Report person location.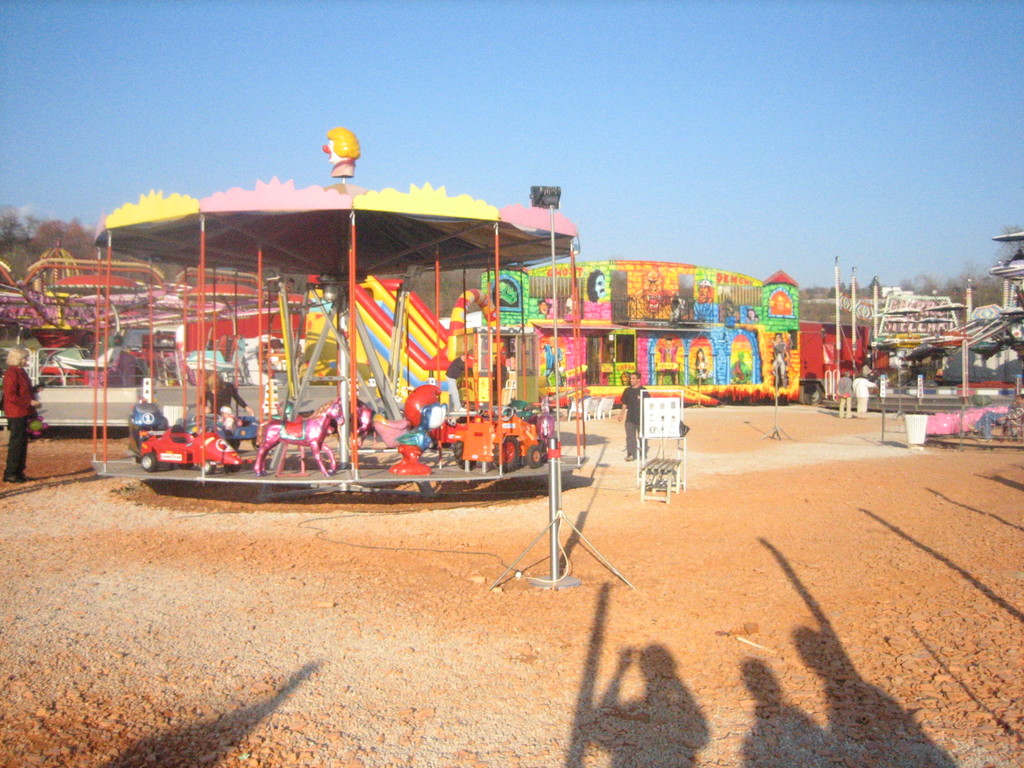
Report: [218,402,236,436].
